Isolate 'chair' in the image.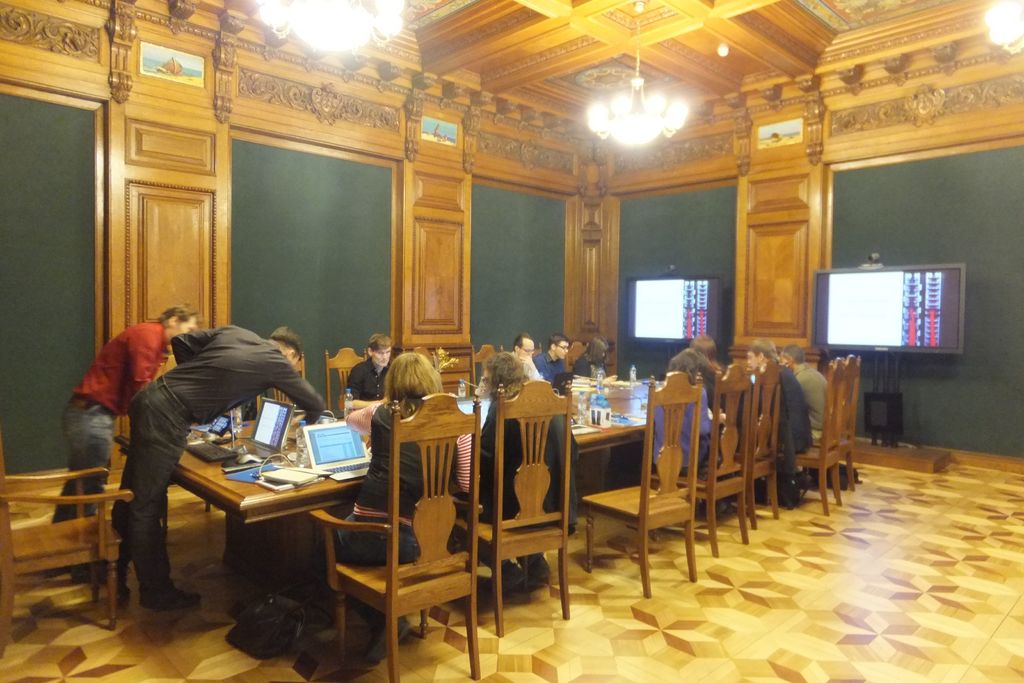
Isolated region: (x1=255, y1=350, x2=308, y2=412).
